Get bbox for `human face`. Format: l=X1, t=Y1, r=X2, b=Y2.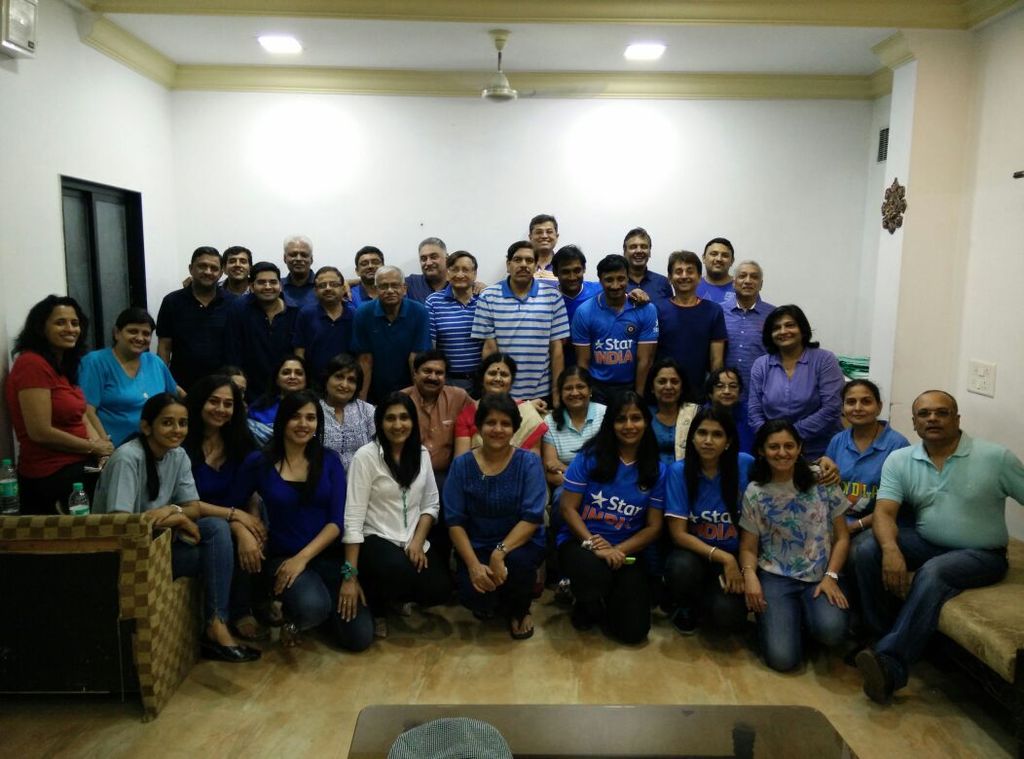
l=564, t=372, r=590, b=409.
